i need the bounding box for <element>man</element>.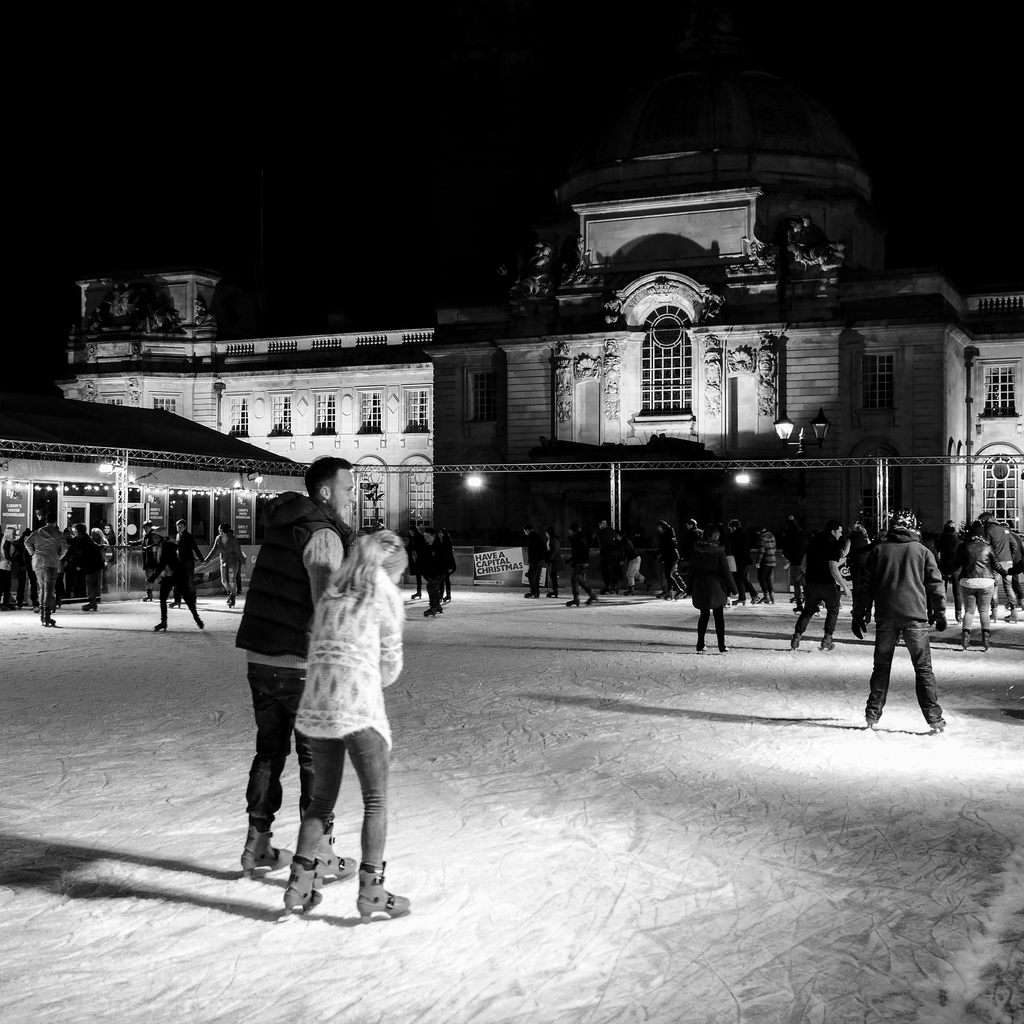
Here it is: (x1=682, y1=532, x2=742, y2=658).
